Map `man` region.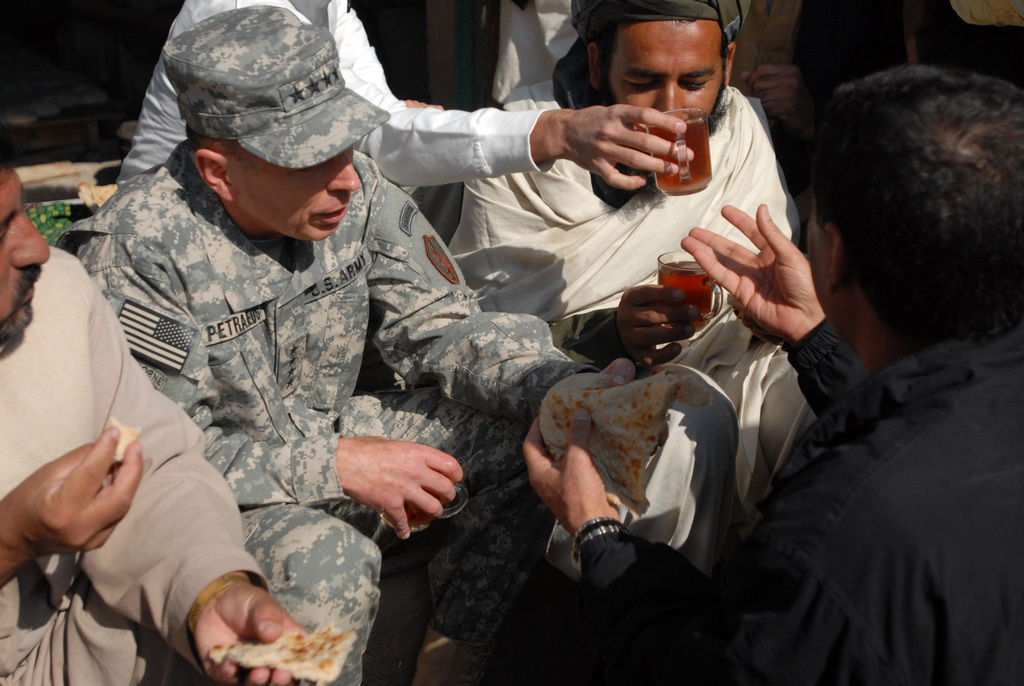
Mapped to bbox(52, 8, 639, 685).
